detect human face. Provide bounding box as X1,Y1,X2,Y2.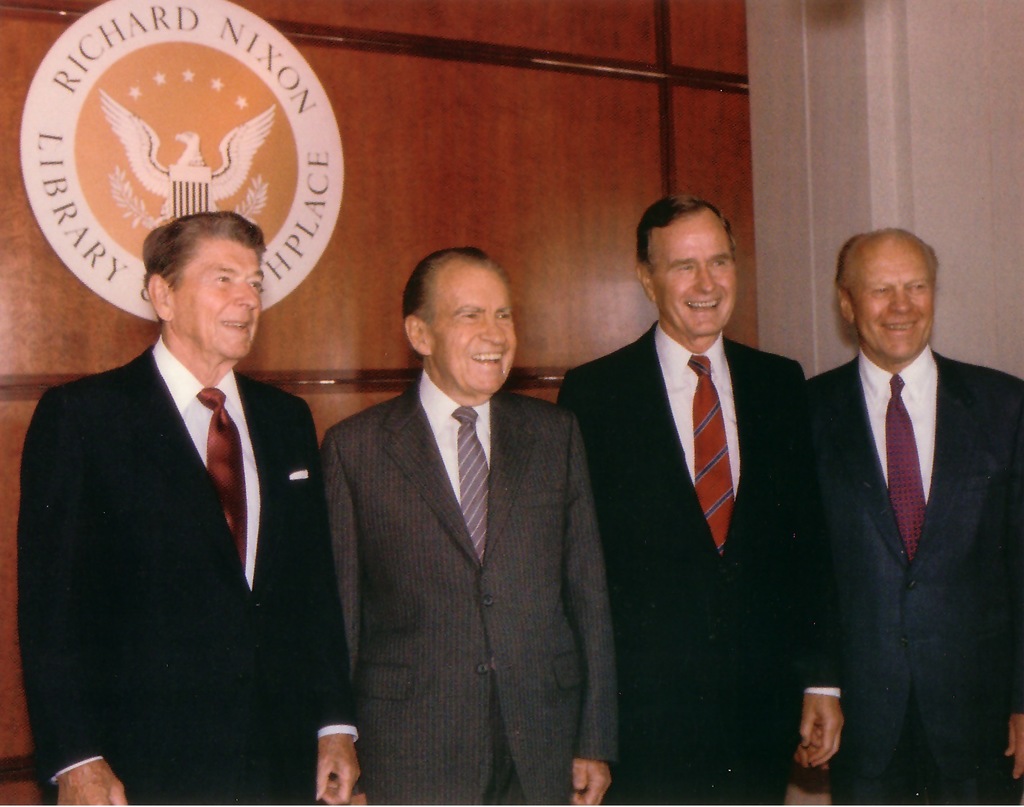
649,214,740,333.
